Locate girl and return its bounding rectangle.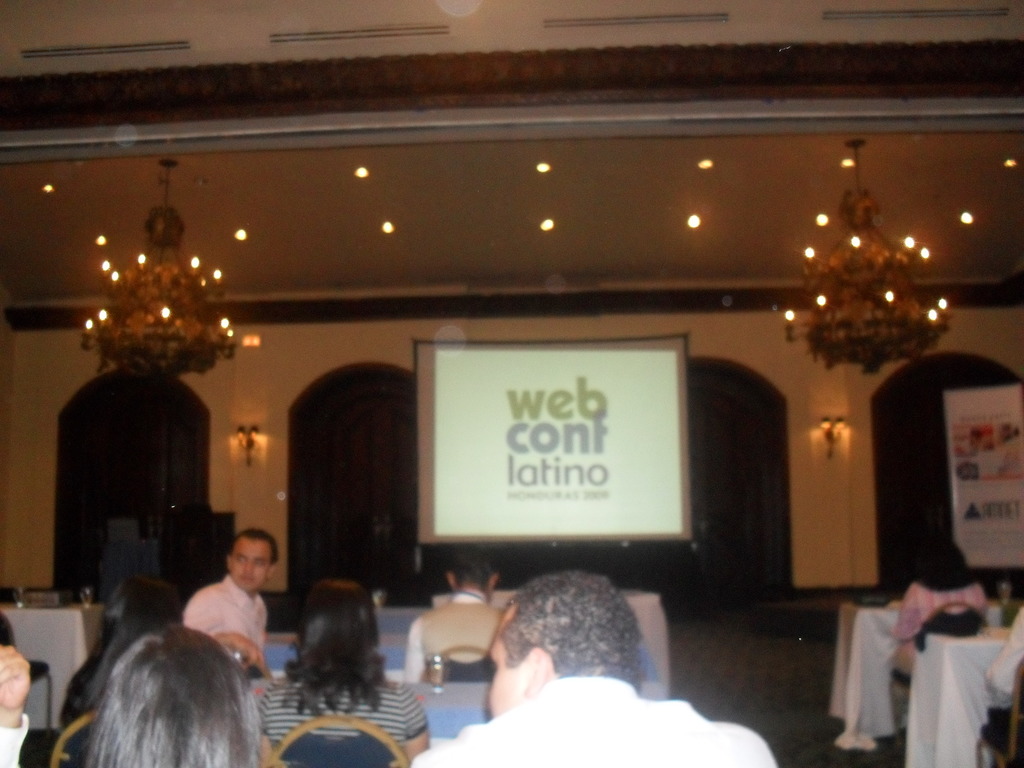
60:570:190:744.
